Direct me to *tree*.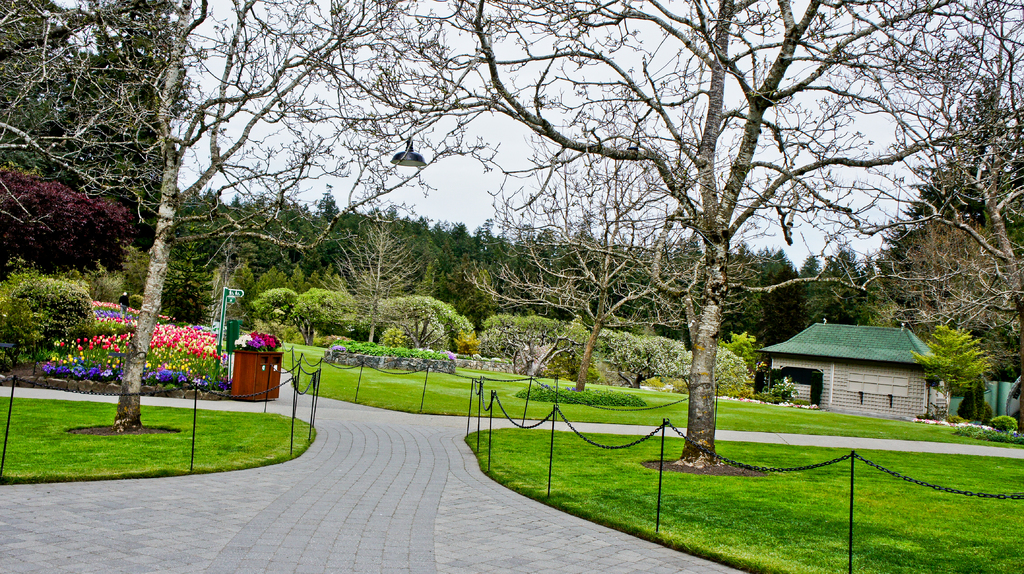
Direction: [x1=32, y1=0, x2=195, y2=248].
